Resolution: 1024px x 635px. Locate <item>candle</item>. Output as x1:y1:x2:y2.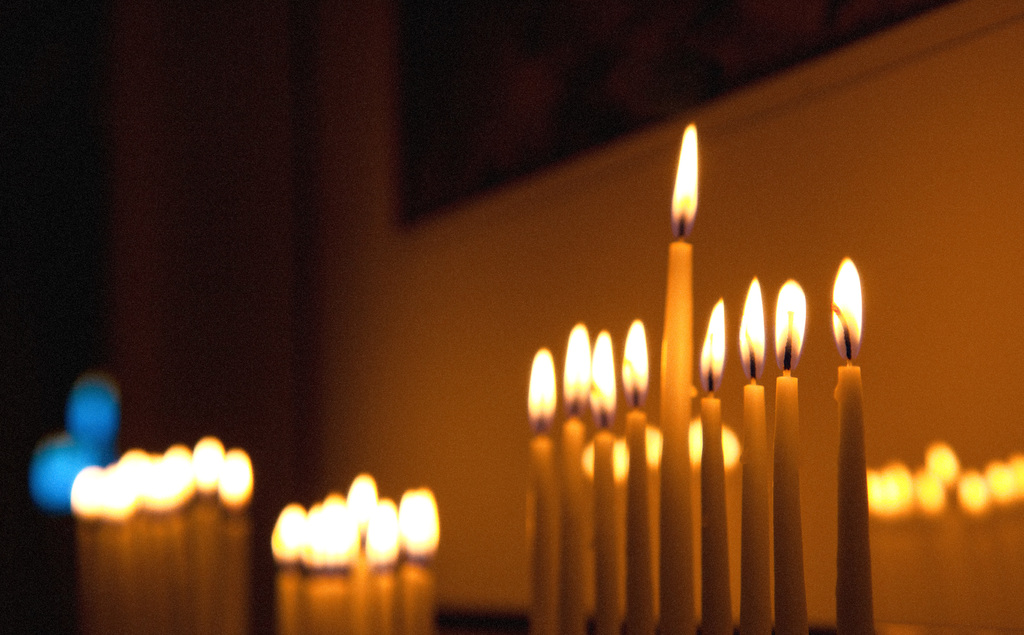
735:273:771:631.
